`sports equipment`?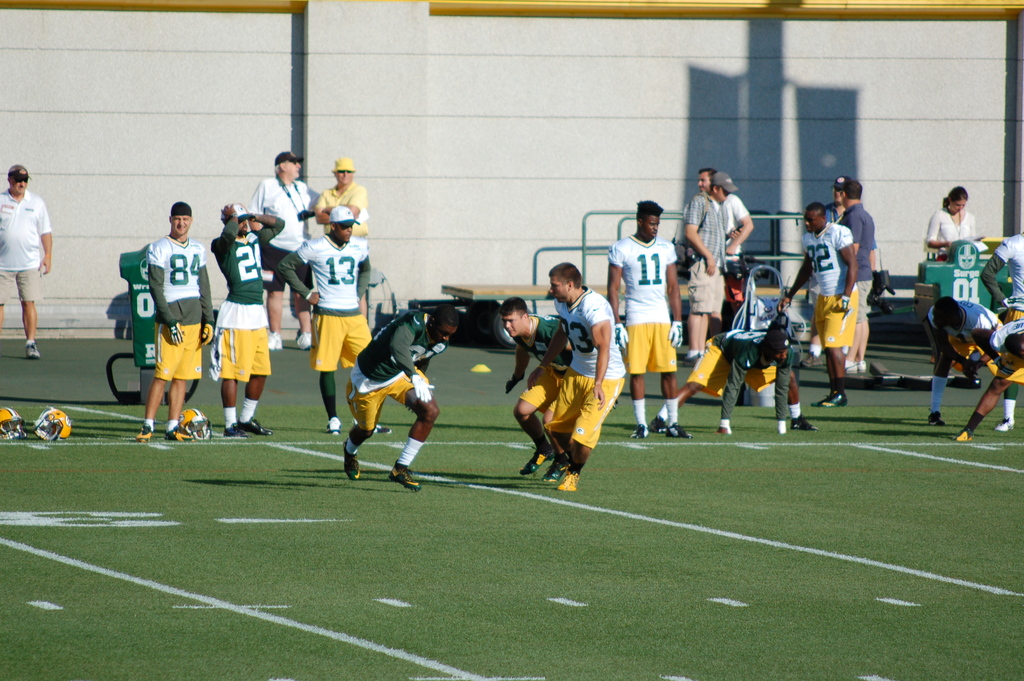
(left=0, top=406, right=28, bottom=439)
